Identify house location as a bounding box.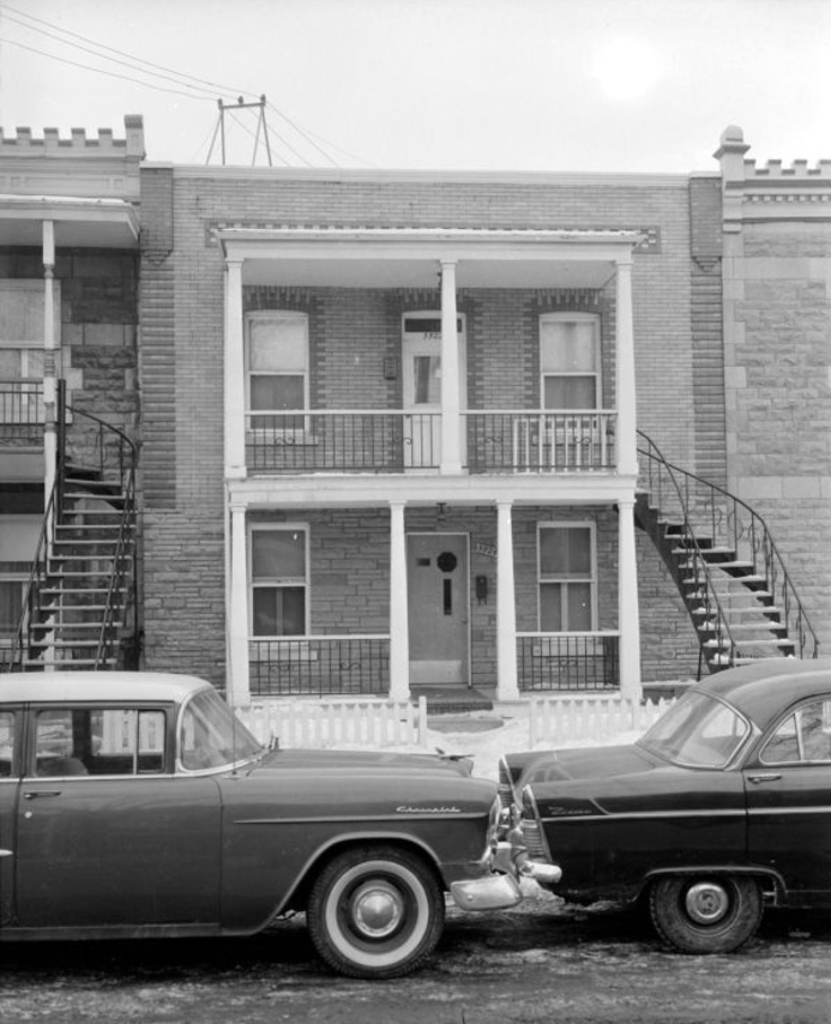
<region>722, 153, 830, 794</region>.
